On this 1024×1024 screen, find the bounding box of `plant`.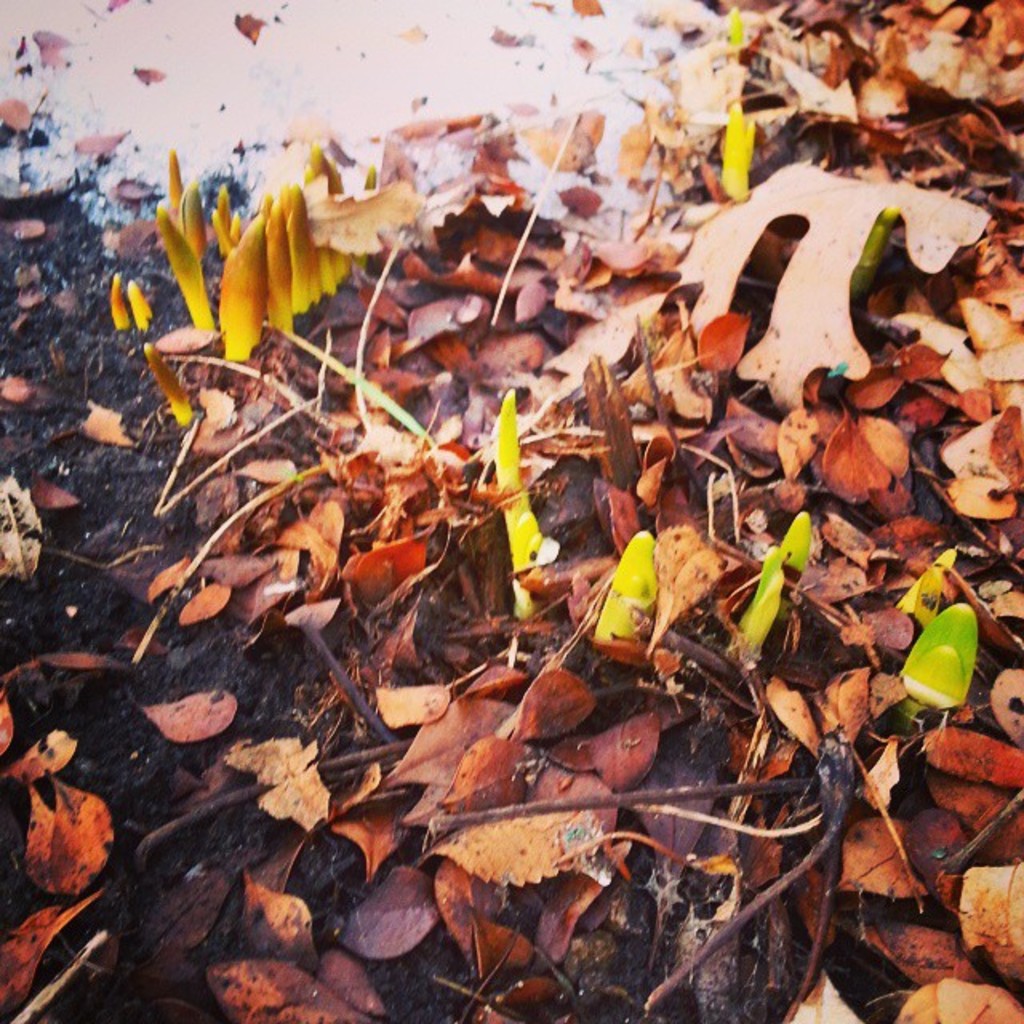
Bounding box: [491,387,520,494].
